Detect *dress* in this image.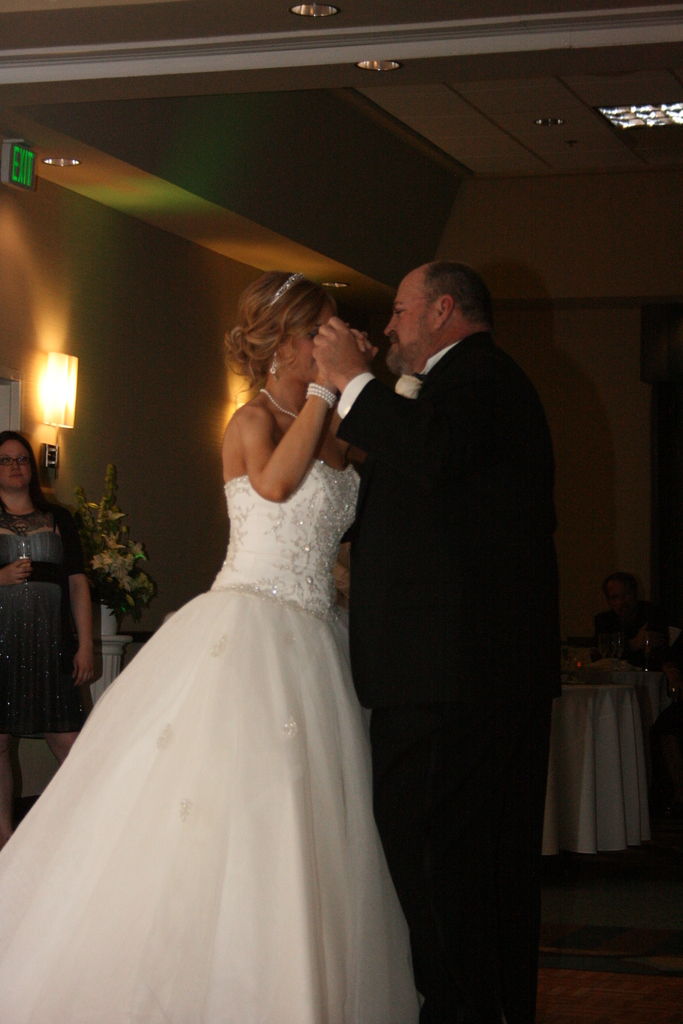
Detection: 1 504 92 728.
